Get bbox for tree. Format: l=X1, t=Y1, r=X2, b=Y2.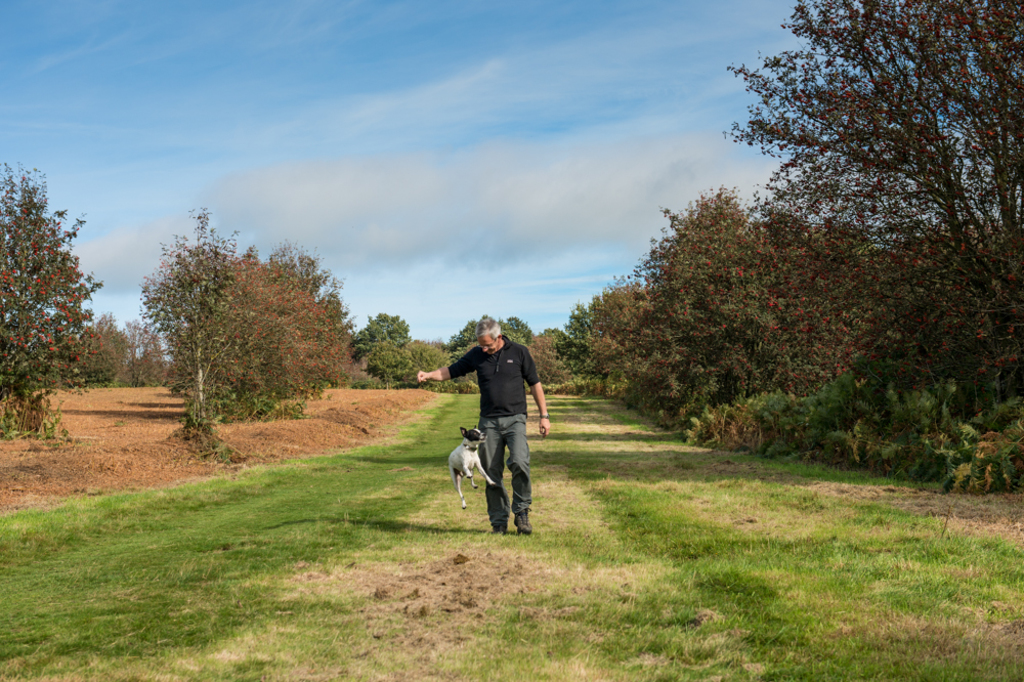
l=285, t=245, r=371, b=387.
